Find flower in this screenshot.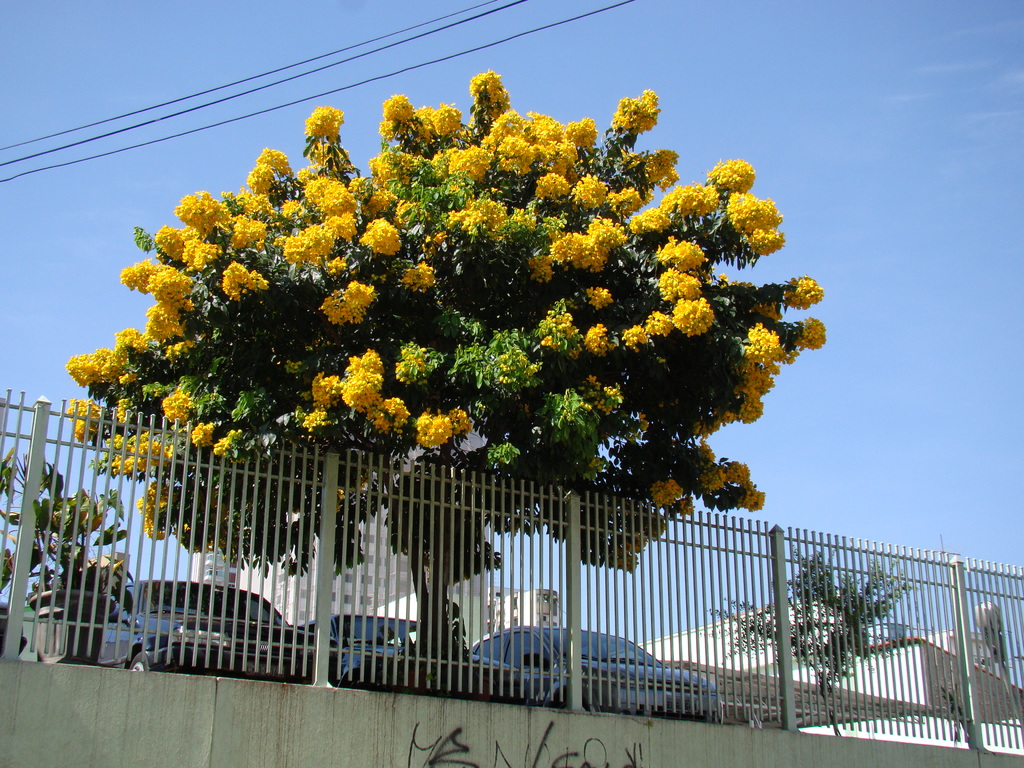
The bounding box for flower is box=[717, 277, 785, 318].
